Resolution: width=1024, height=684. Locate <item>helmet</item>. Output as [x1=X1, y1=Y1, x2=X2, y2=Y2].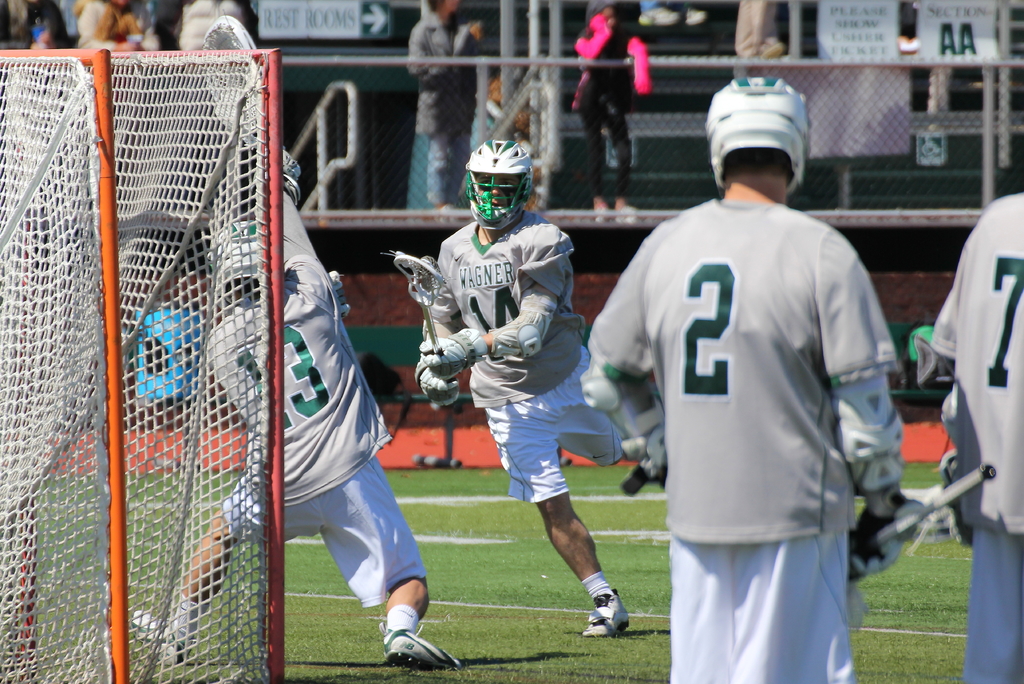
[x1=704, y1=74, x2=813, y2=200].
